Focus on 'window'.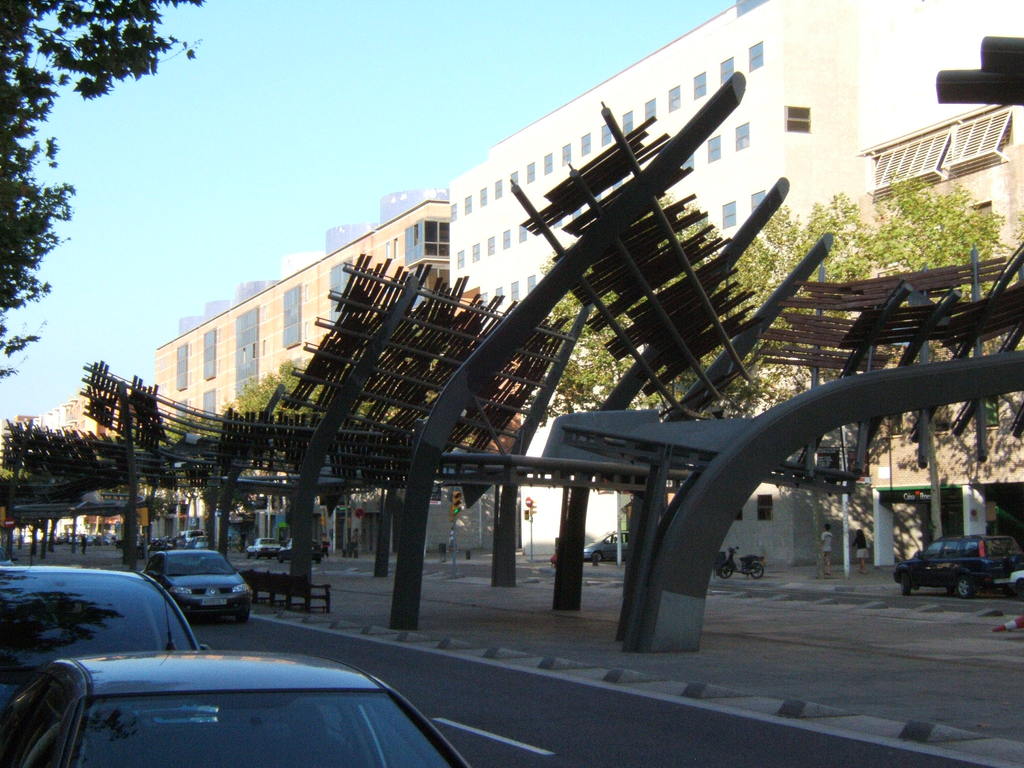
Focused at Rect(509, 170, 521, 193).
